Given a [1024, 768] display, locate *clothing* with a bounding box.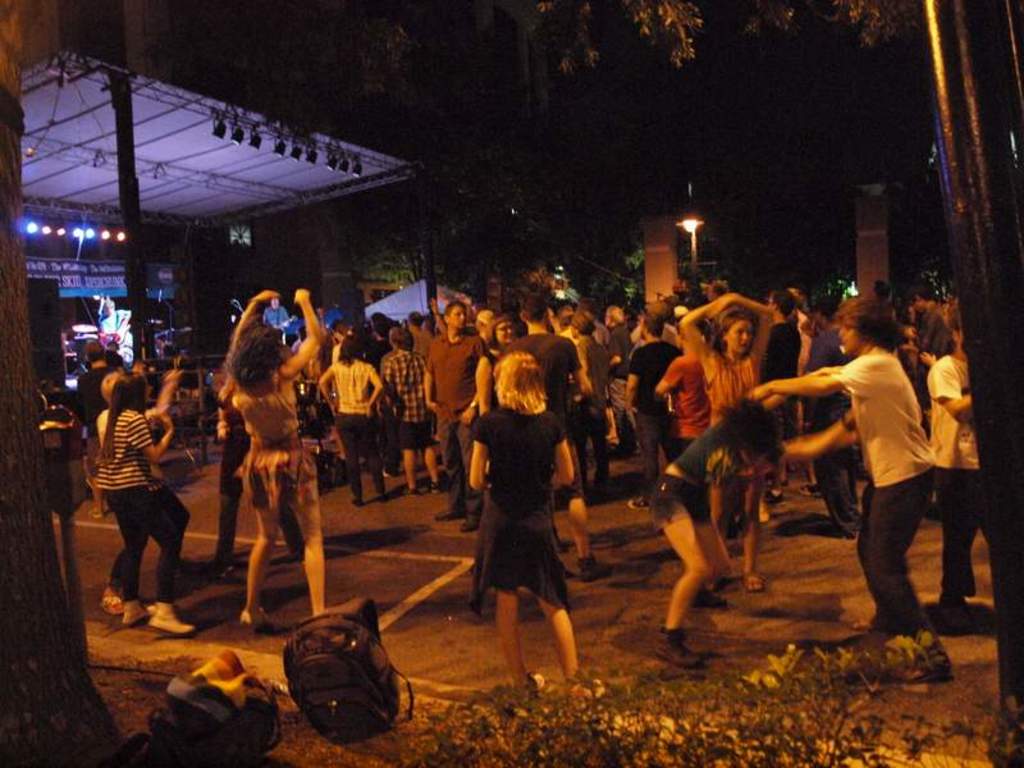
Located: 923, 355, 983, 595.
